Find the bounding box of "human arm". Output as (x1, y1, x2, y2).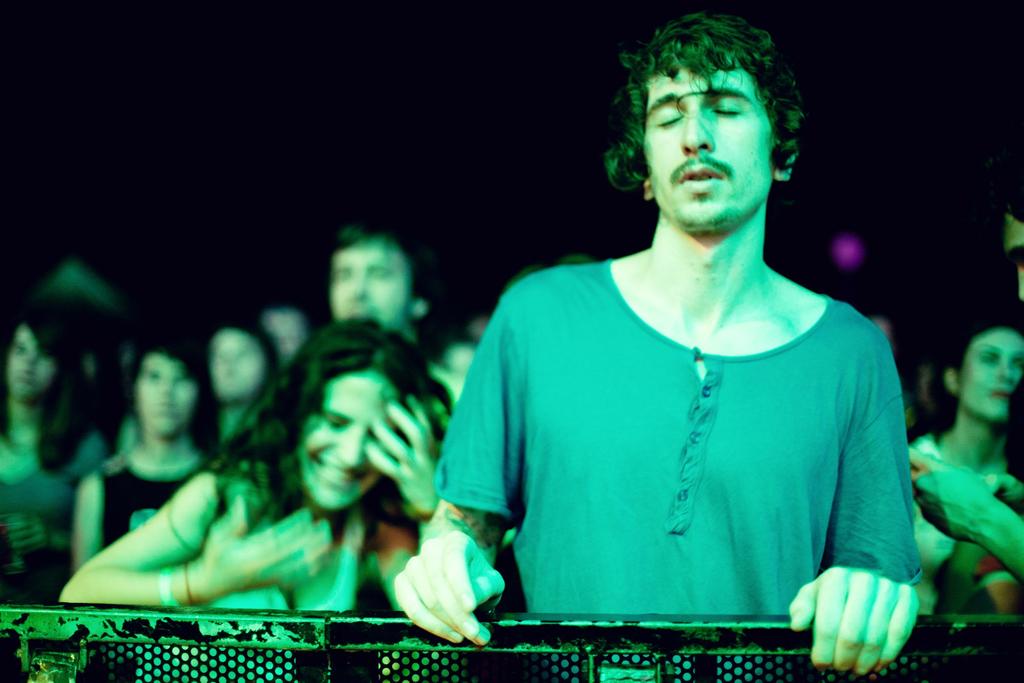
(70, 477, 101, 577).
